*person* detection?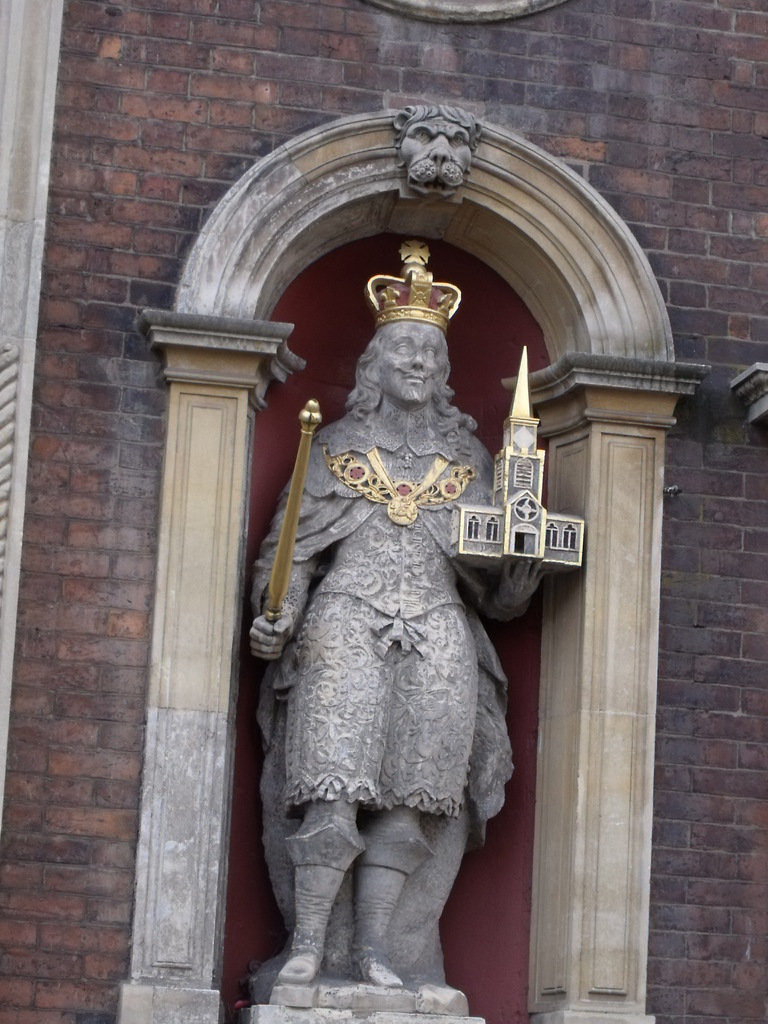
x1=254 y1=275 x2=532 y2=1005
